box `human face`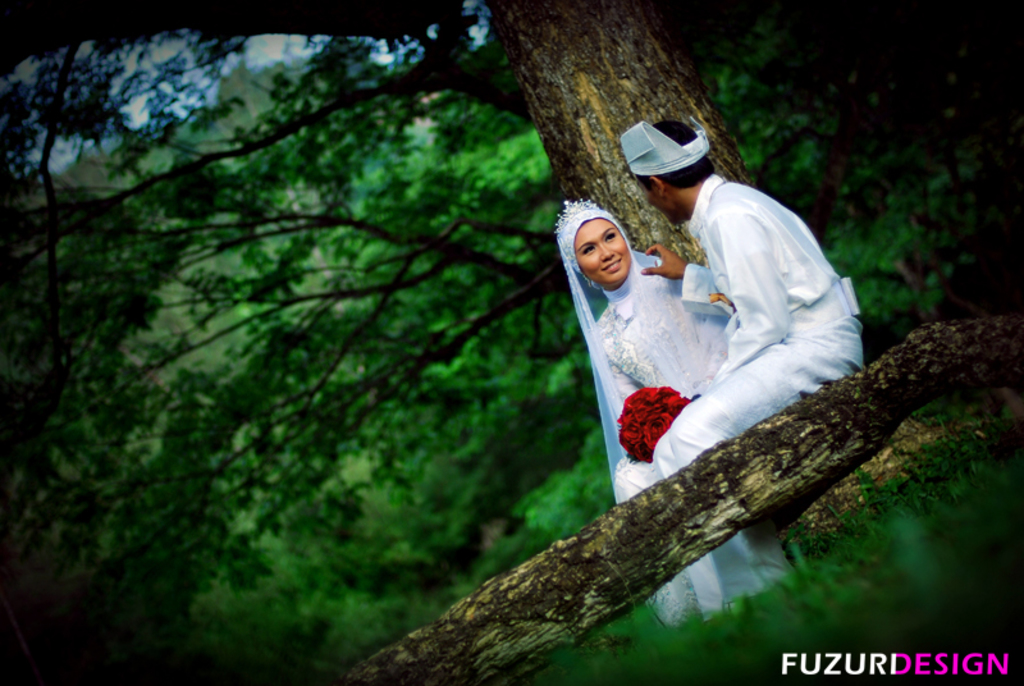
{"x1": 636, "y1": 178, "x2": 673, "y2": 228}
